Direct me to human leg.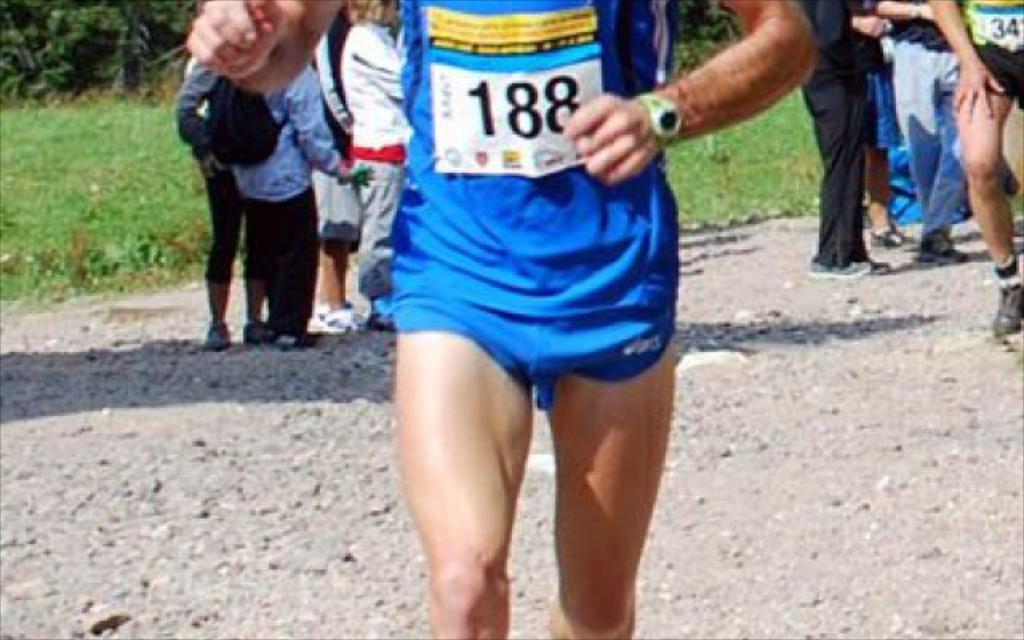
Direction: (958,94,1022,334).
